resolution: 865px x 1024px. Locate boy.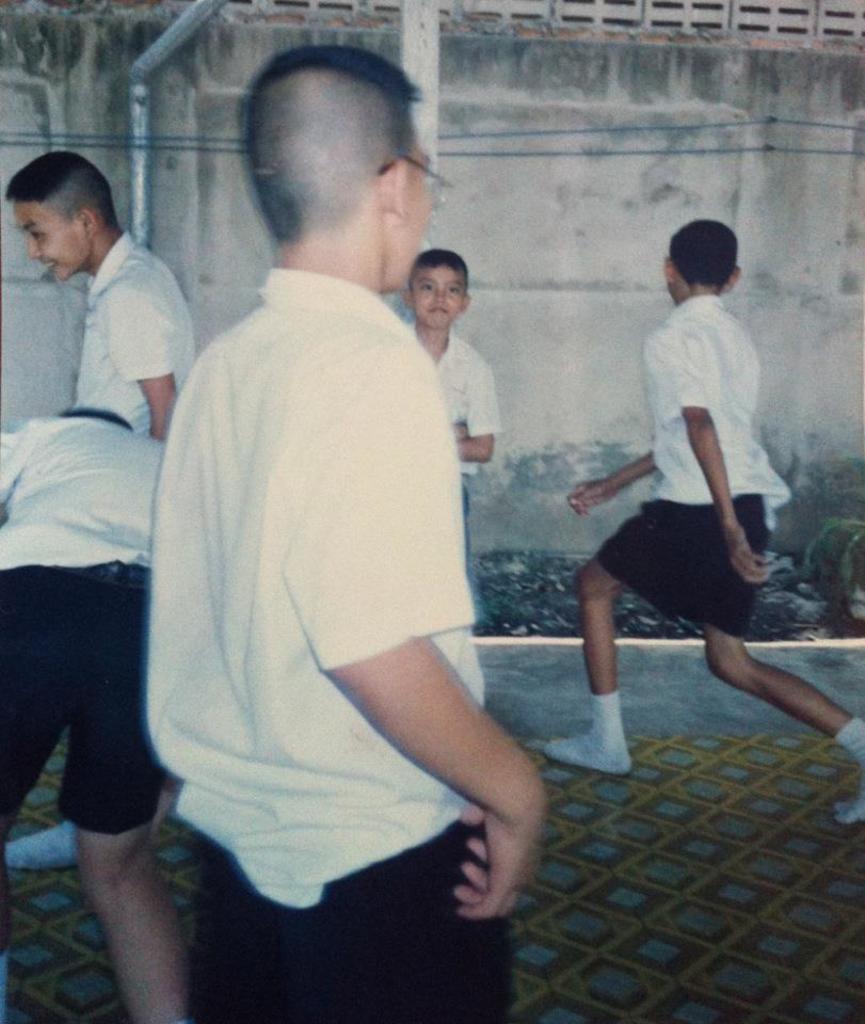
{"left": 562, "top": 203, "right": 812, "bottom": 779}.
